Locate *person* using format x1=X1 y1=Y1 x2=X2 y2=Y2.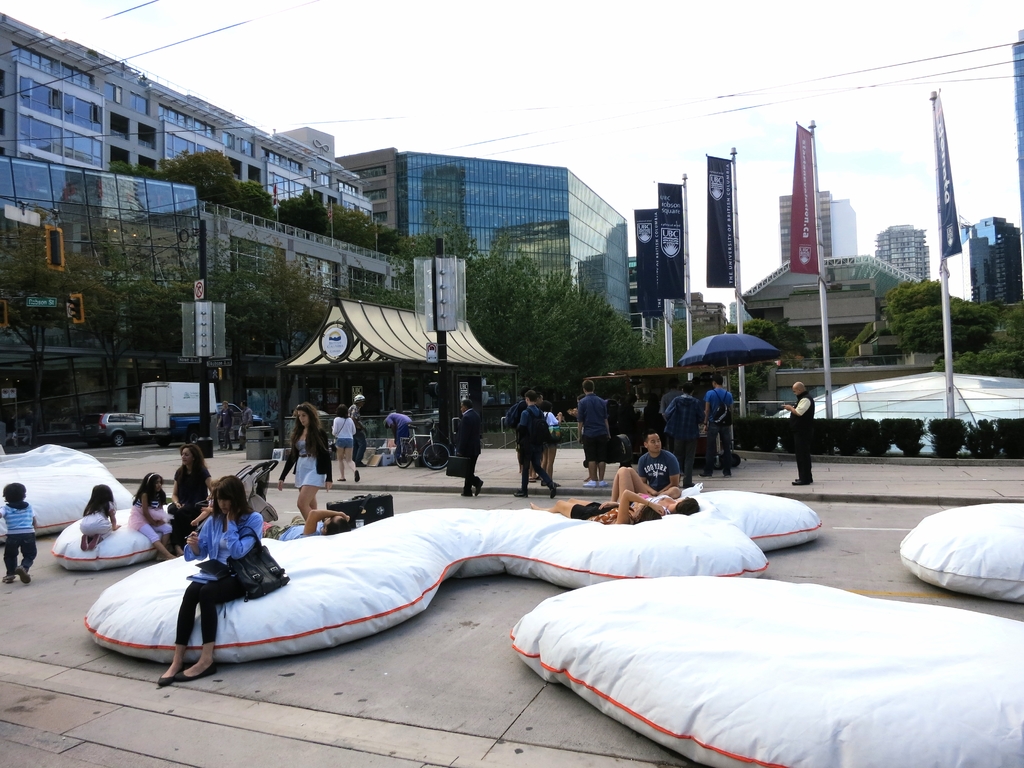
x1=532 y1=395 x2=559 y2=488.
